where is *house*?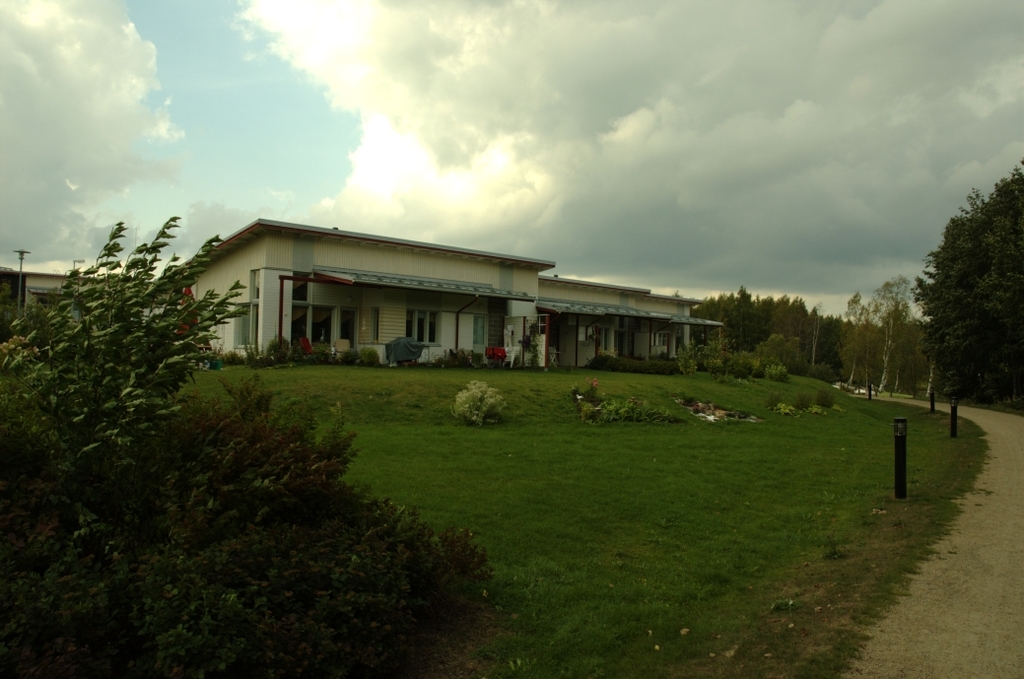
[x1=152, y1=207, x2=710, y2=390].
